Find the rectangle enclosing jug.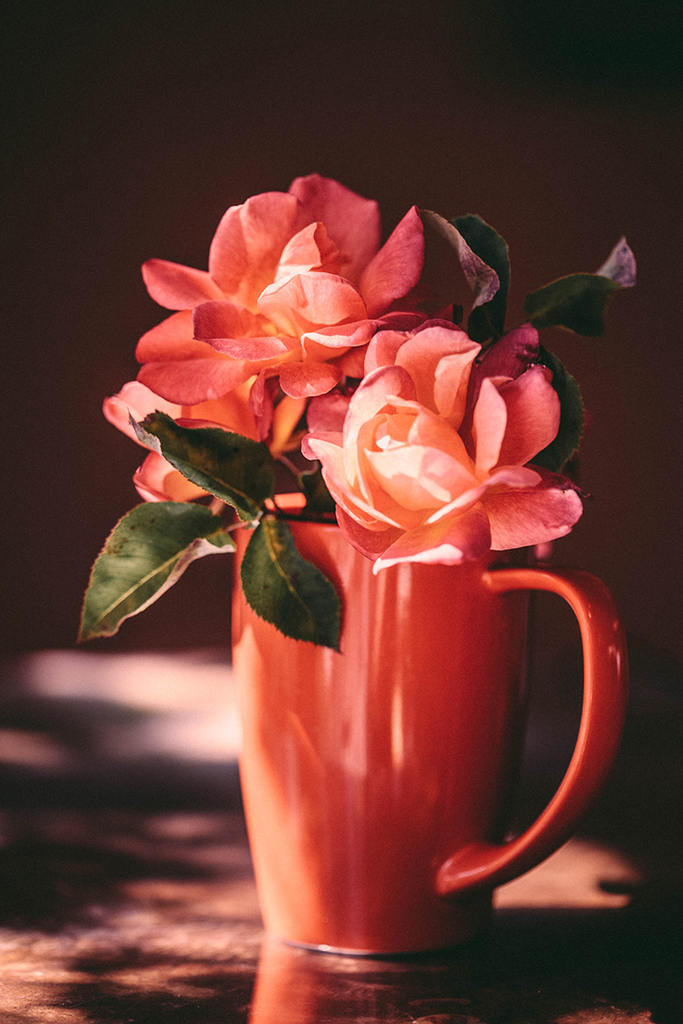
[left=231, top=518, right=628, bottom=957].
